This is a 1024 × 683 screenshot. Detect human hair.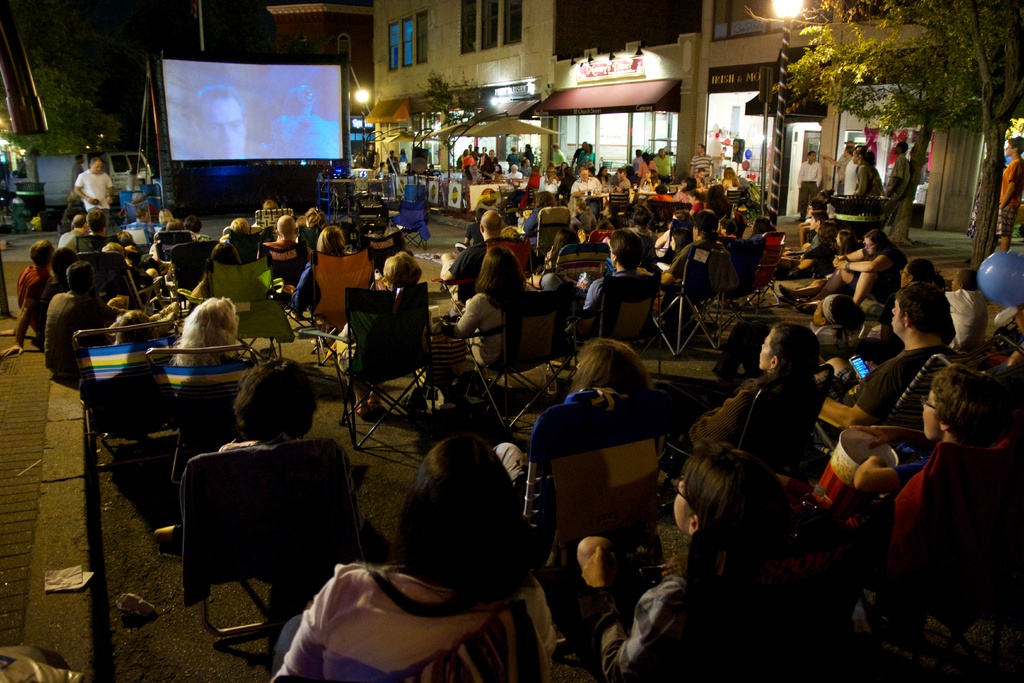
box(569, 334, 654, 404).
